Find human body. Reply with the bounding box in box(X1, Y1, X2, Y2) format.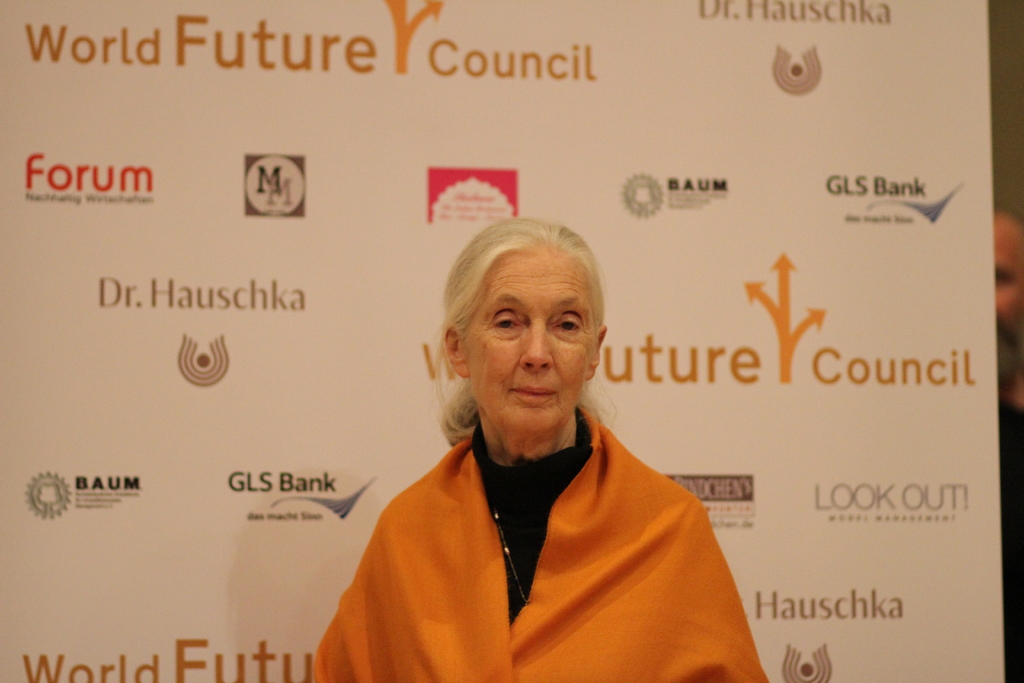
box(310, 220, 769, 682).
